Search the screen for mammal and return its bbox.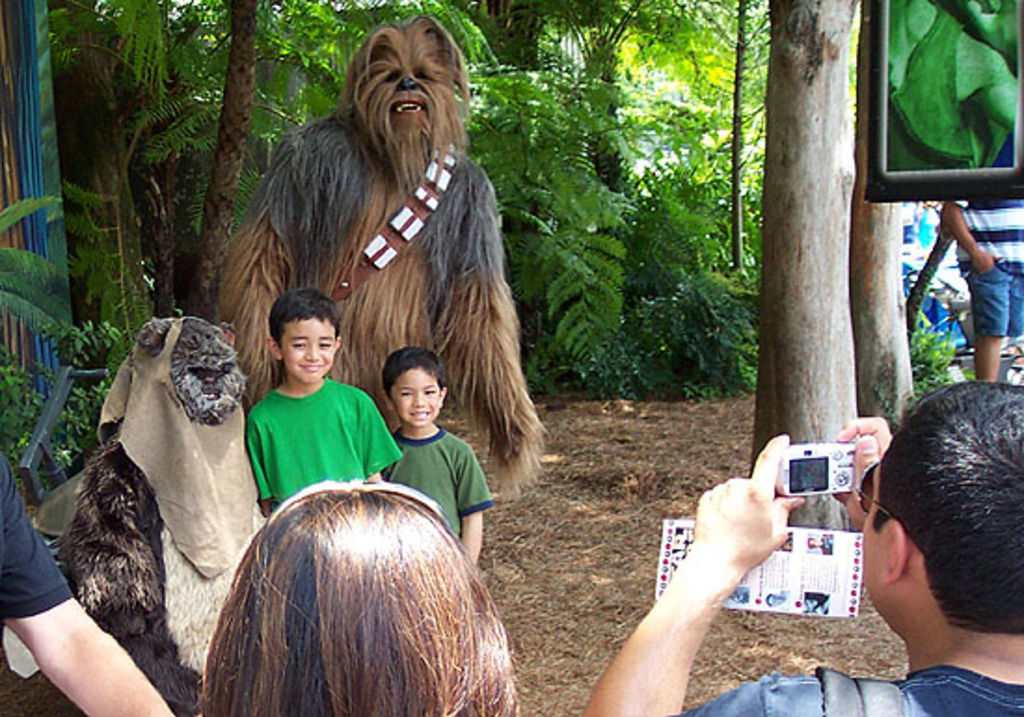
Found: bbox(384, 345, 499, 562).
